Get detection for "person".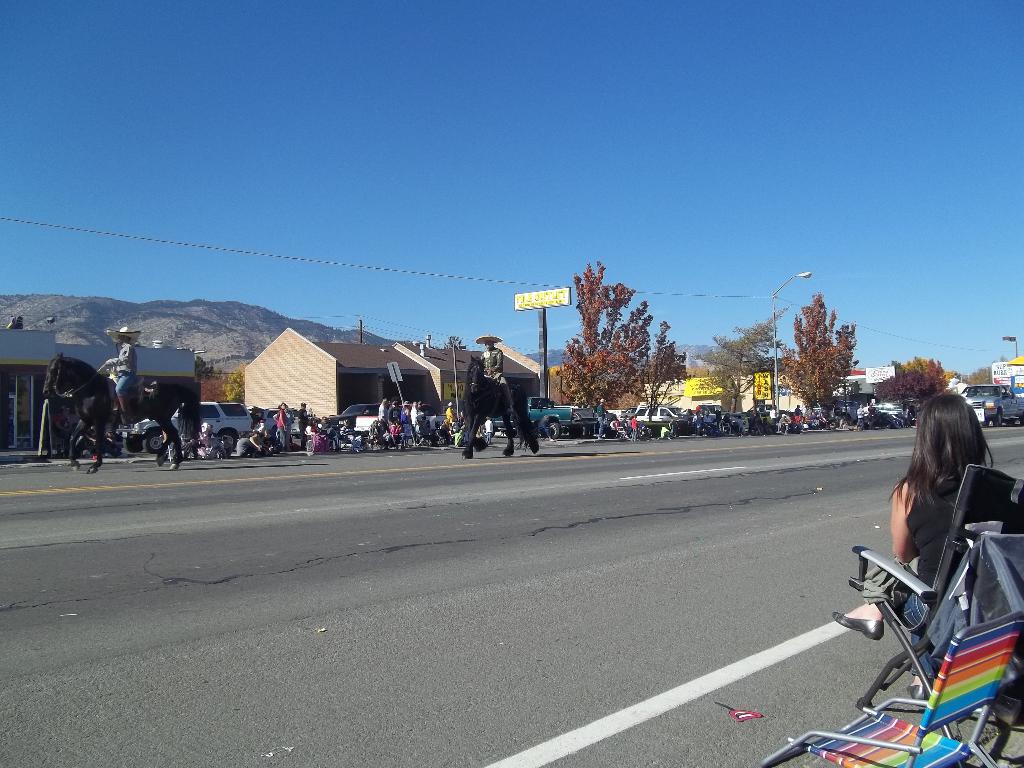
Detection: left=101, top=324, right=138, bottom=426.
